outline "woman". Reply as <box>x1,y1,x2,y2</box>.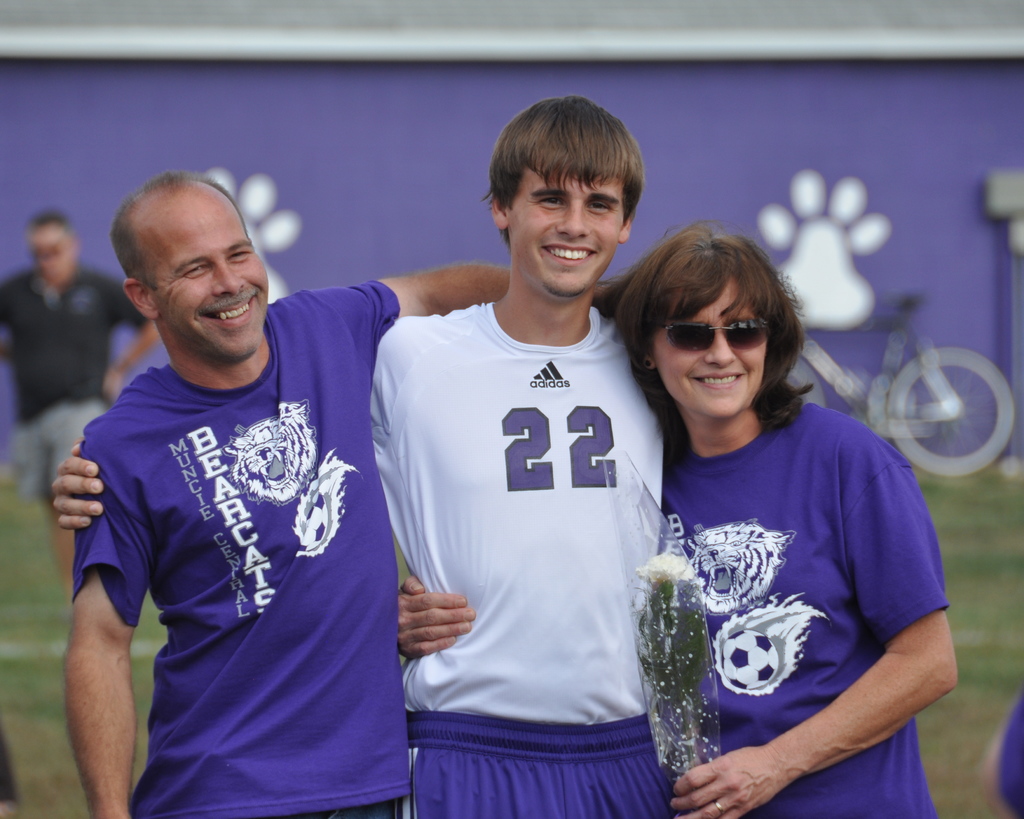
<box>602,213,947,818</box>.
